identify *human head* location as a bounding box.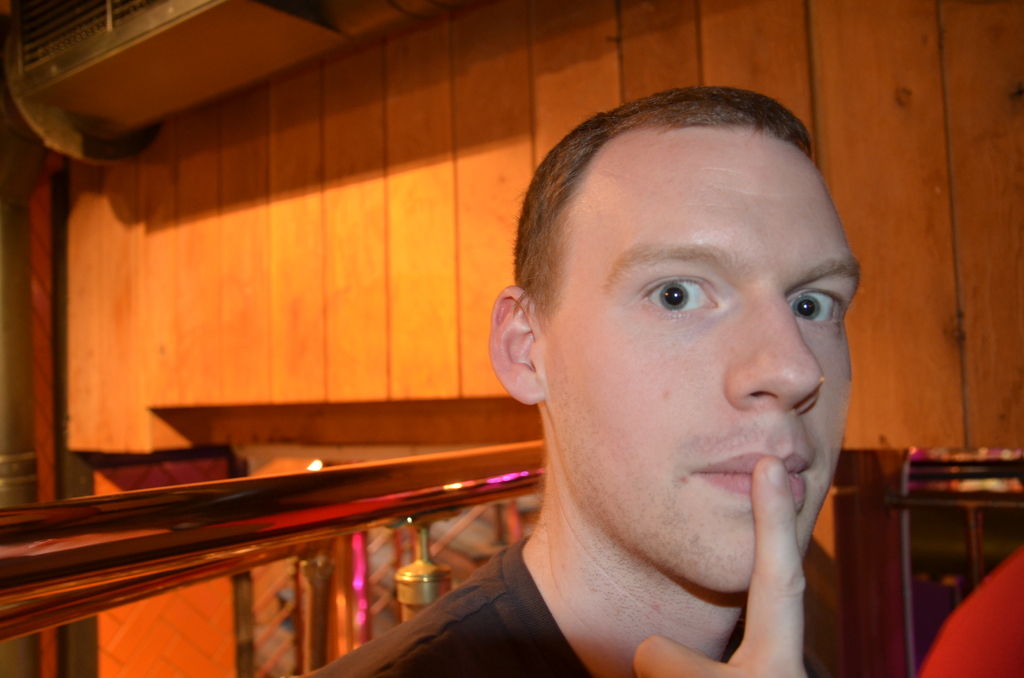
[455, 78, 835, 589].
